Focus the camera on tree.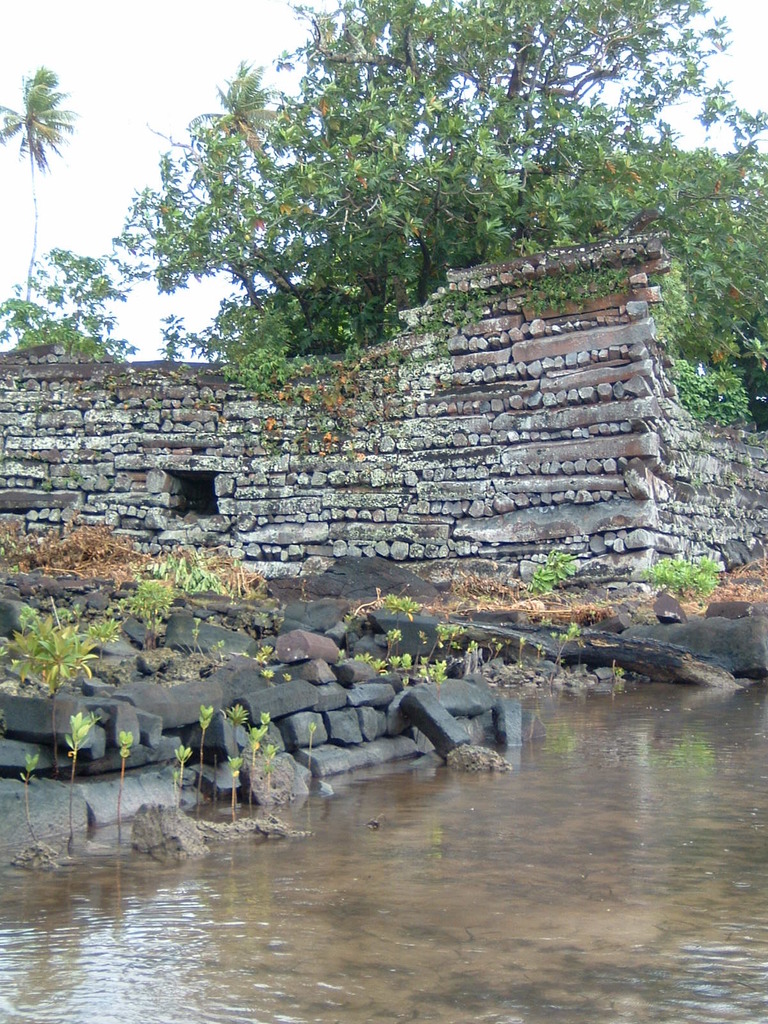
Focus region: x1=446, y1=0, x2=682, y2=263.
